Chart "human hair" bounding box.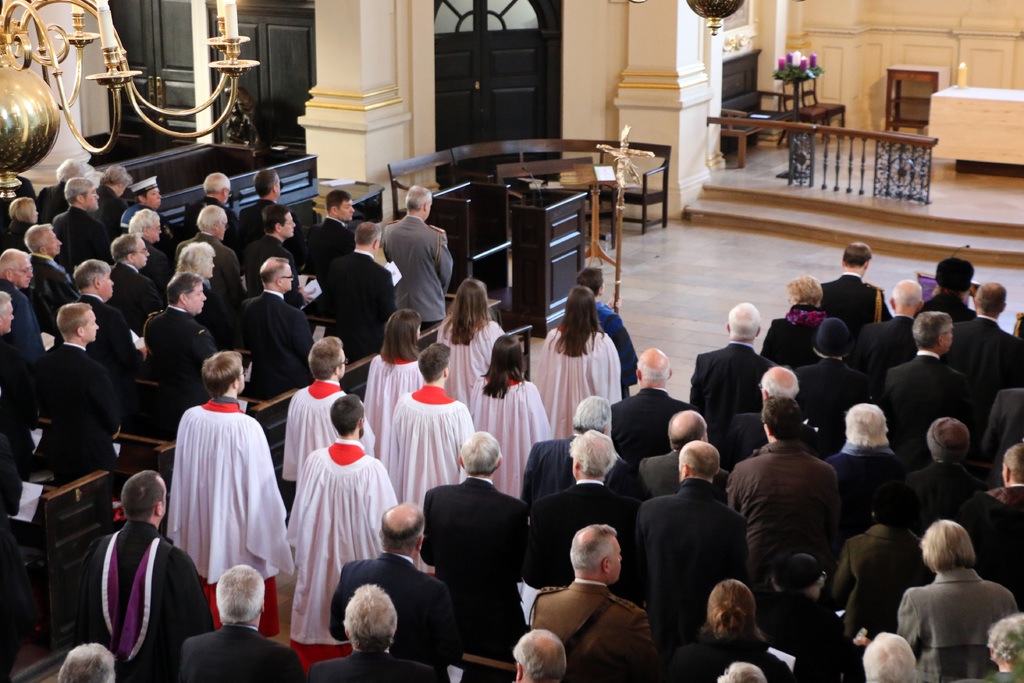
Charted: x1=380, y1=307, x2=422, y2=377.
